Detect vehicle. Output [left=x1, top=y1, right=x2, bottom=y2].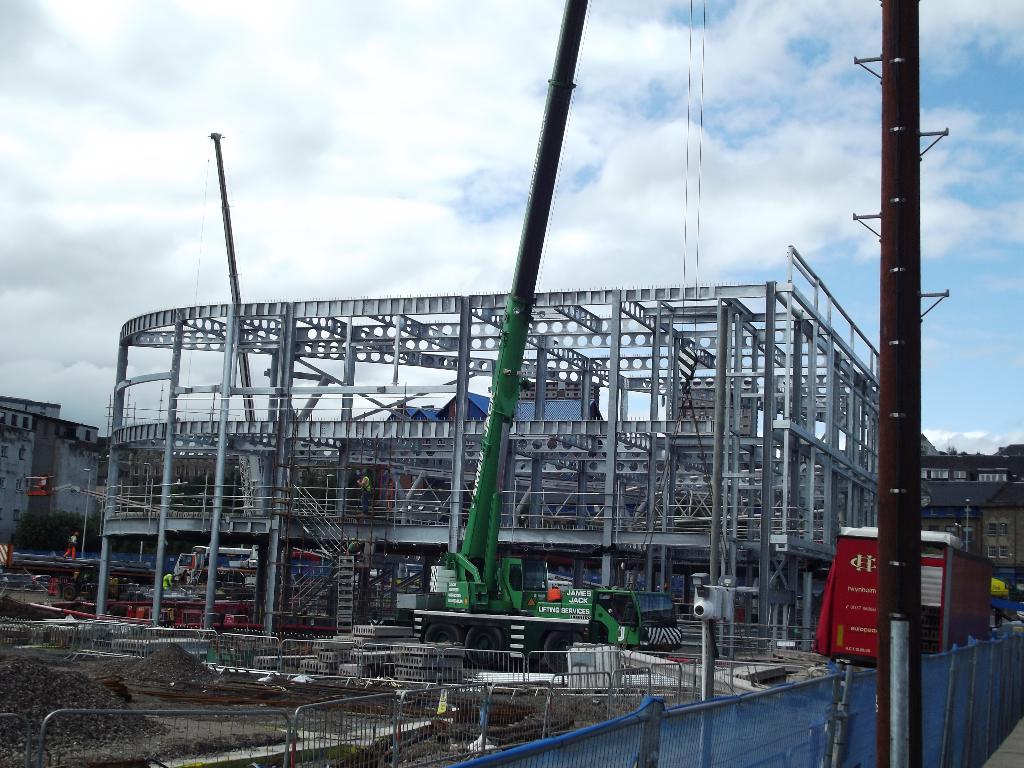
[left=0, top=573, right=22, bottom=589].
